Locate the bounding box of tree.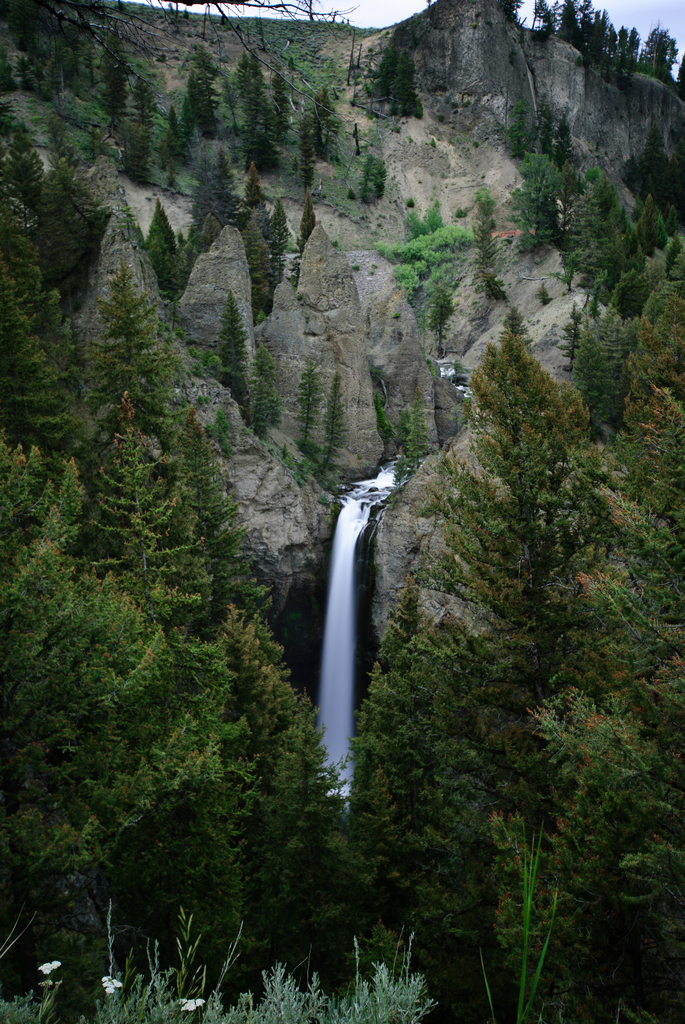
Bounding box: {"x1": 219, "y1": 609, "x2": 373, "y2": 958}.
